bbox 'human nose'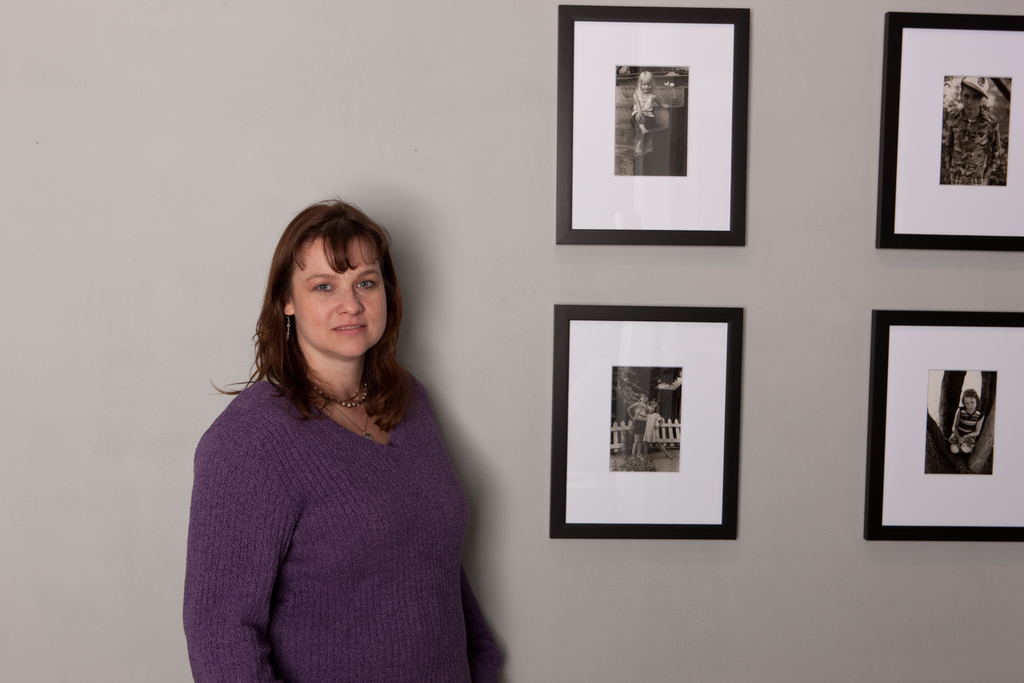
locate(643, 82, 650, 88)
